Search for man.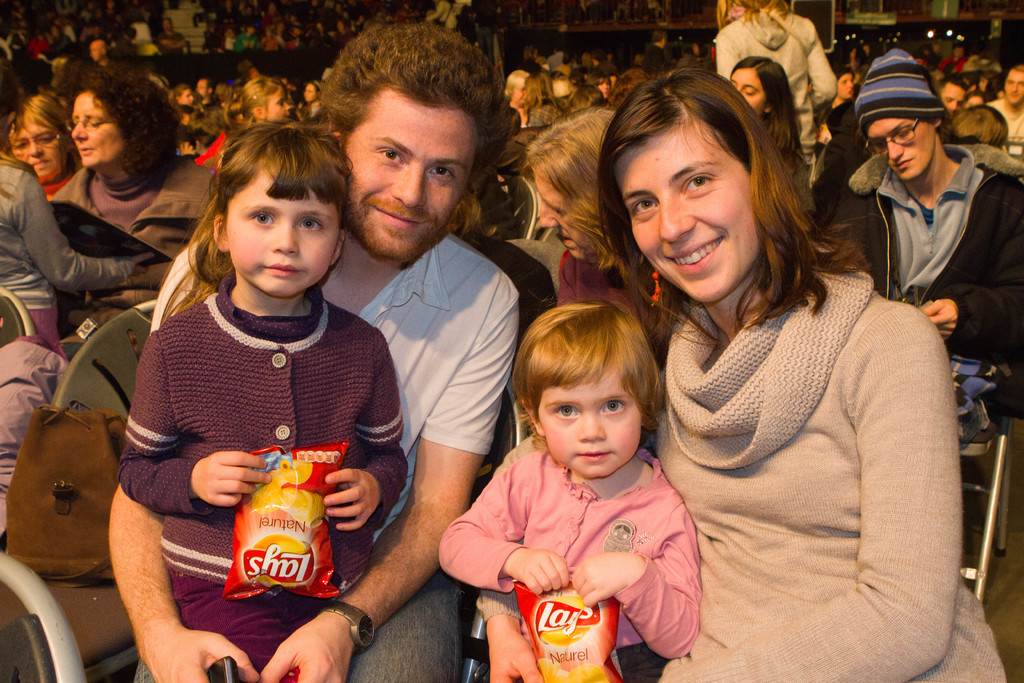
Found at Rect(111, 22, 518, 682).
